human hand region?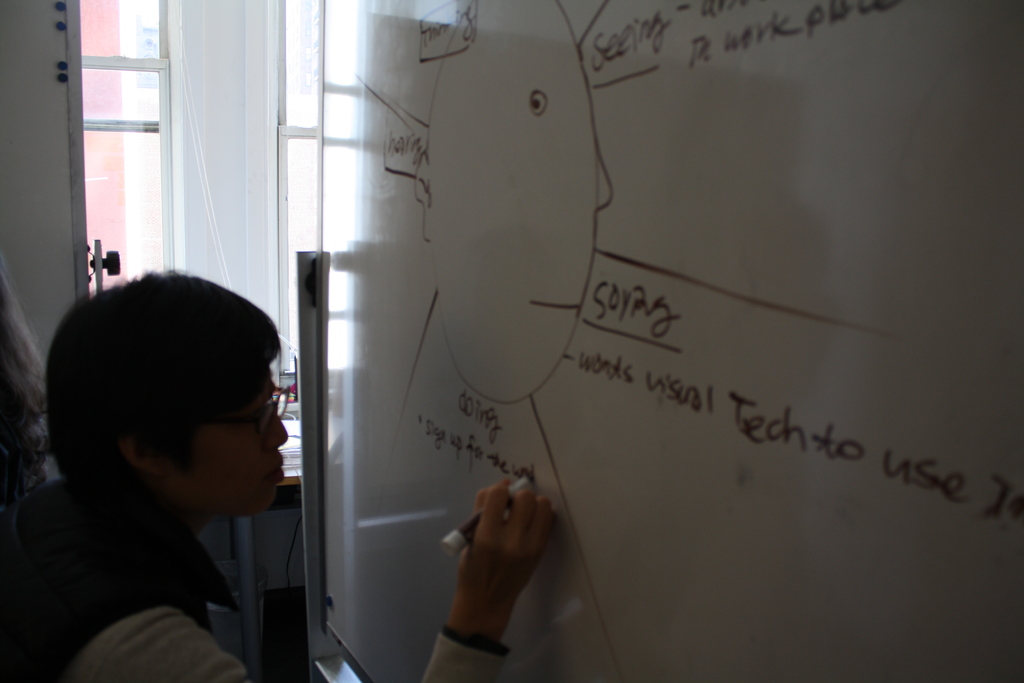
Rect(426, 450, 557, 675)
